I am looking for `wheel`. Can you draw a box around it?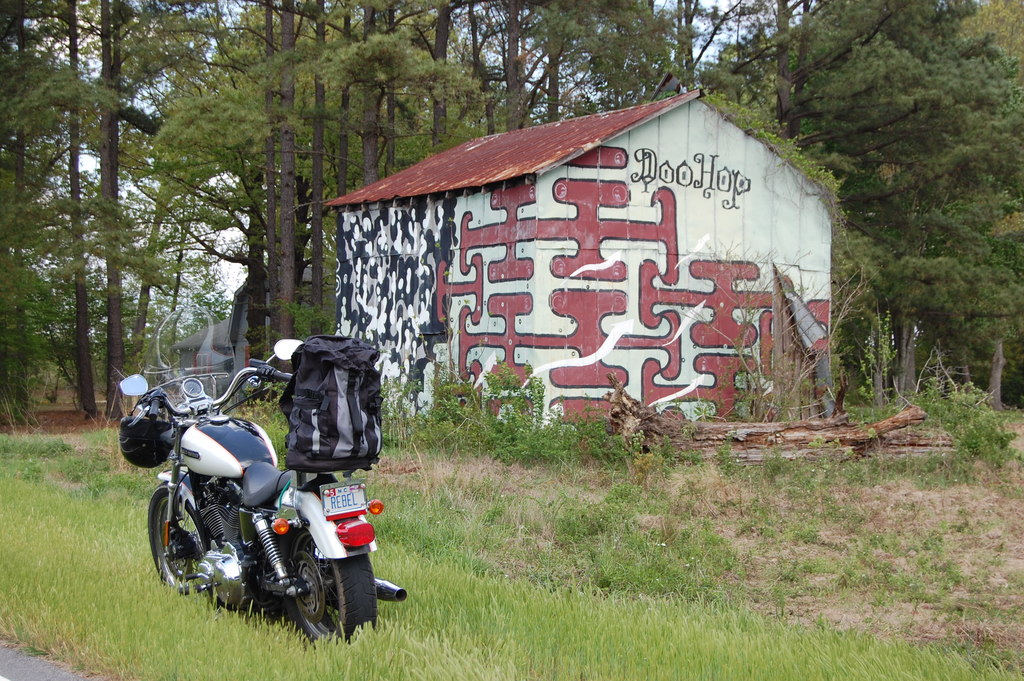
Sure, the bounding box is [283,523,376,641].
